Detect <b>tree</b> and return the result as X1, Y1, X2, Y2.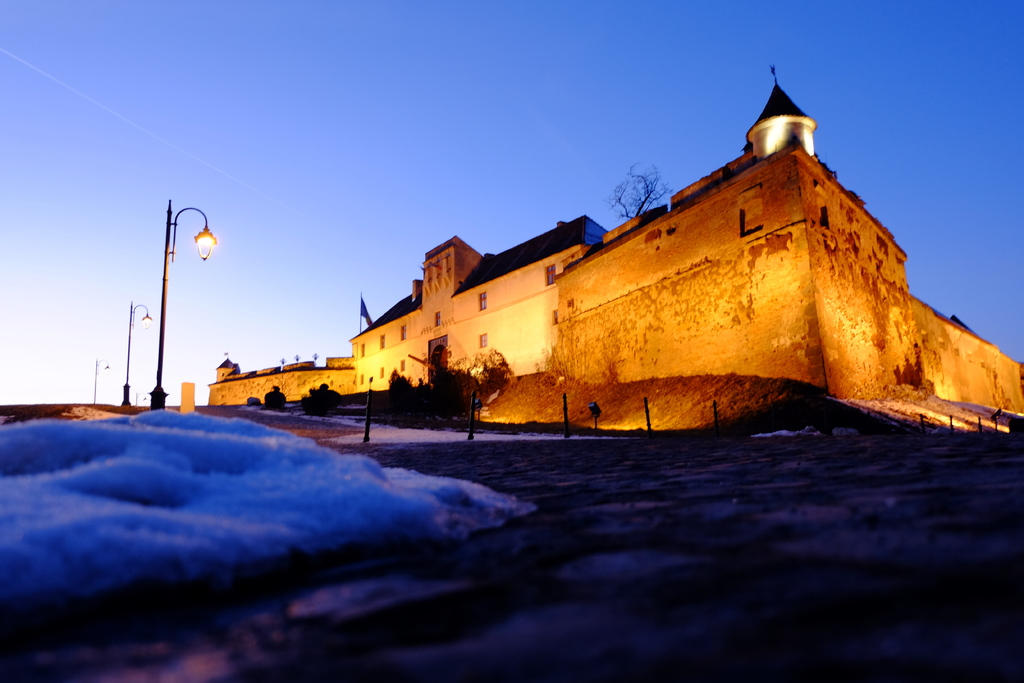
597, 166, 675, 225.
